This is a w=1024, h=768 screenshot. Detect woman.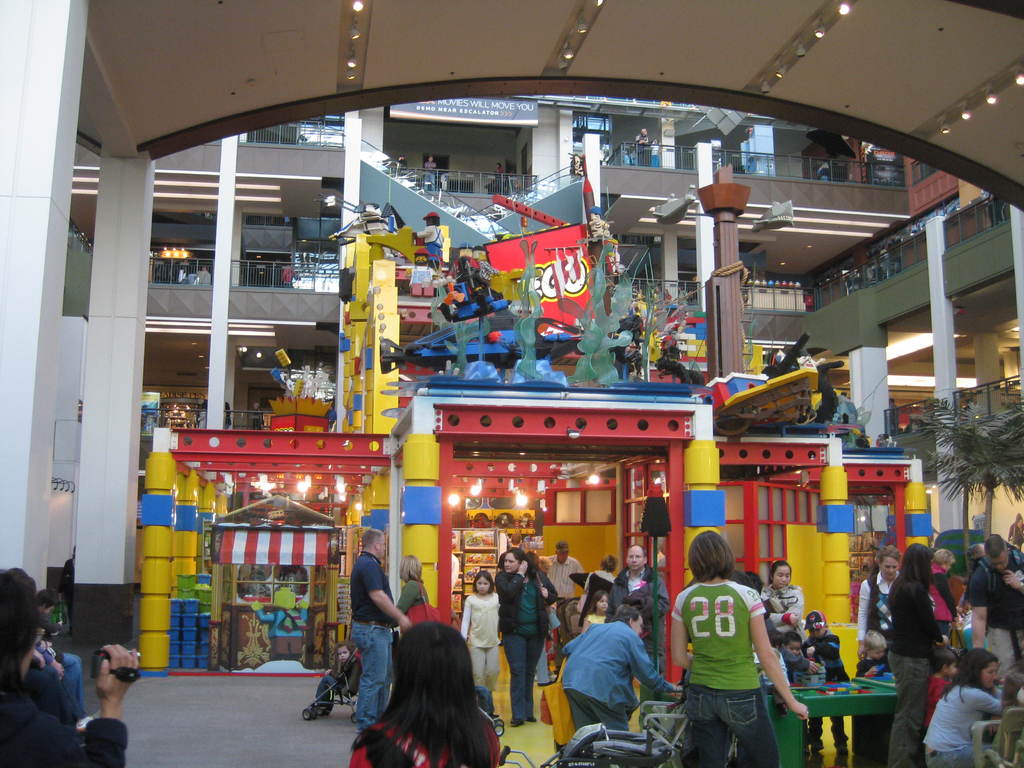
[921, 644, 1004, 767].
